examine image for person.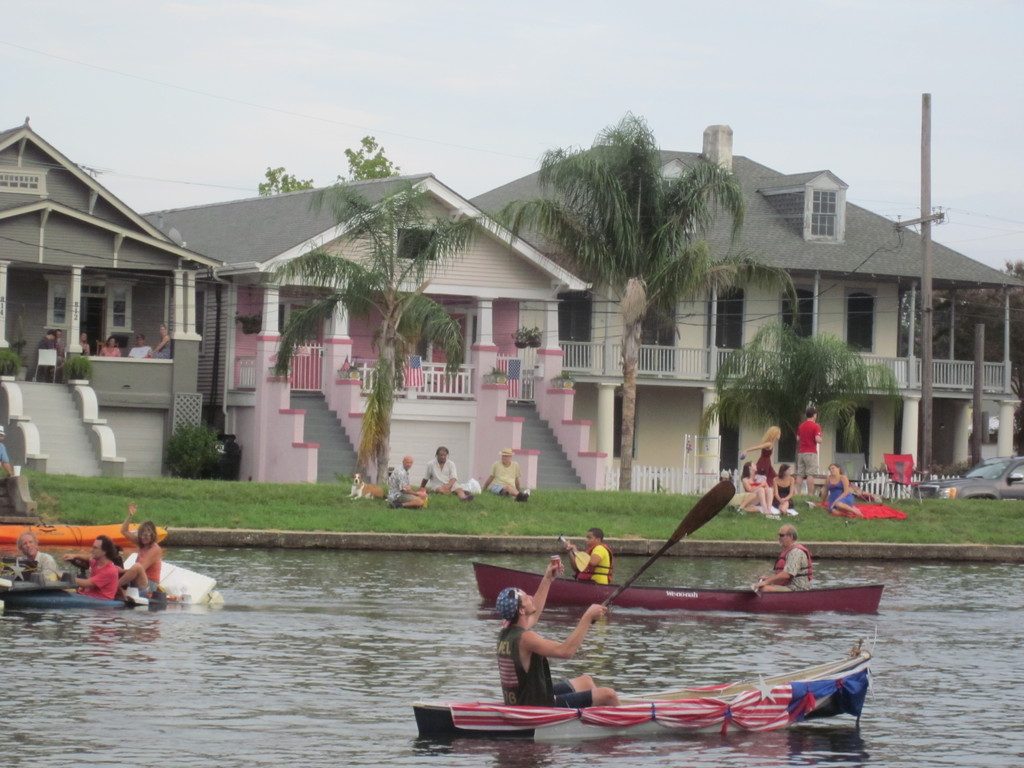
Examination result: <region>116, 506, 161, 596</region>.
